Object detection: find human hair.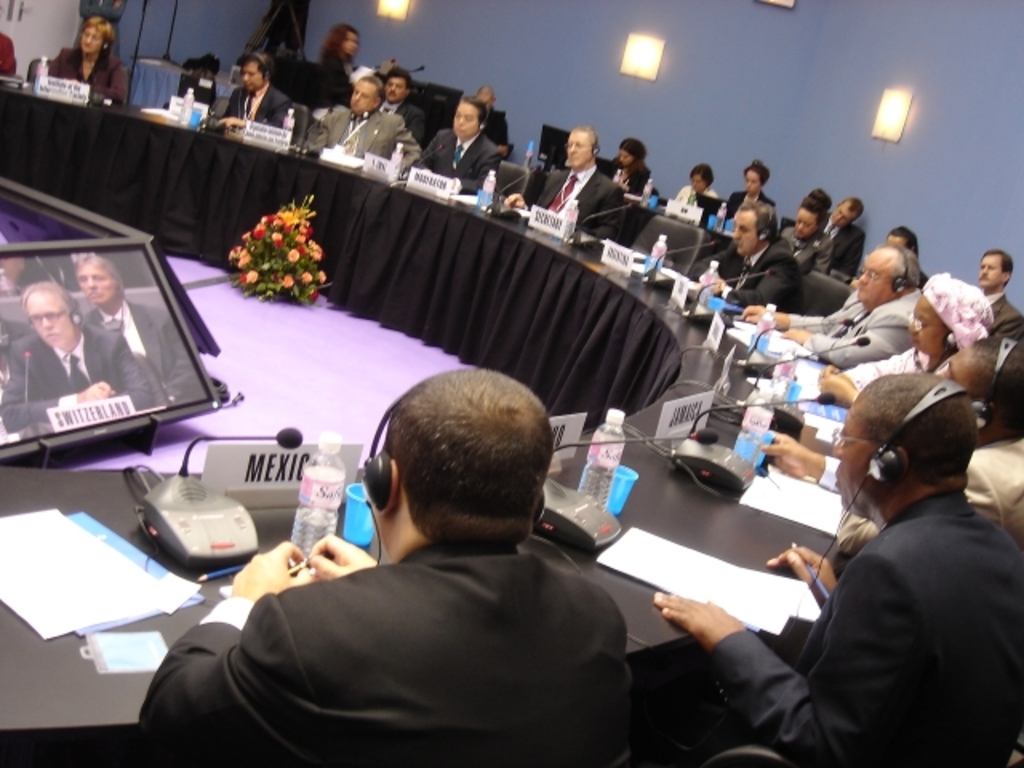
l=318, t=22, r=360, b=64.
